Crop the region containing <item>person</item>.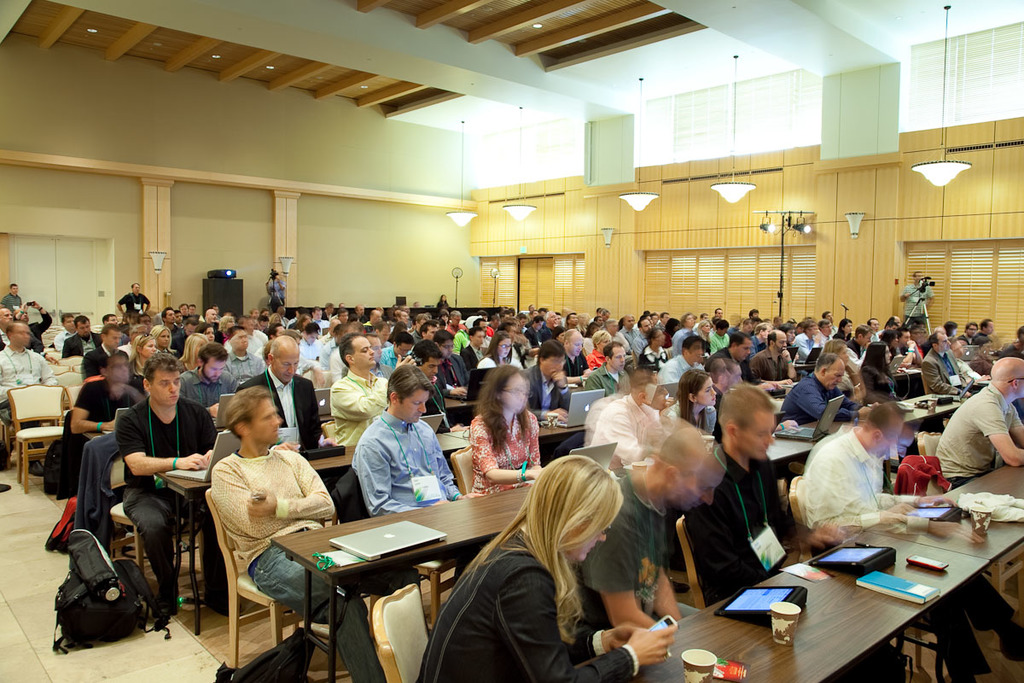
Crop region: <box>441,325,479,397</box>.
